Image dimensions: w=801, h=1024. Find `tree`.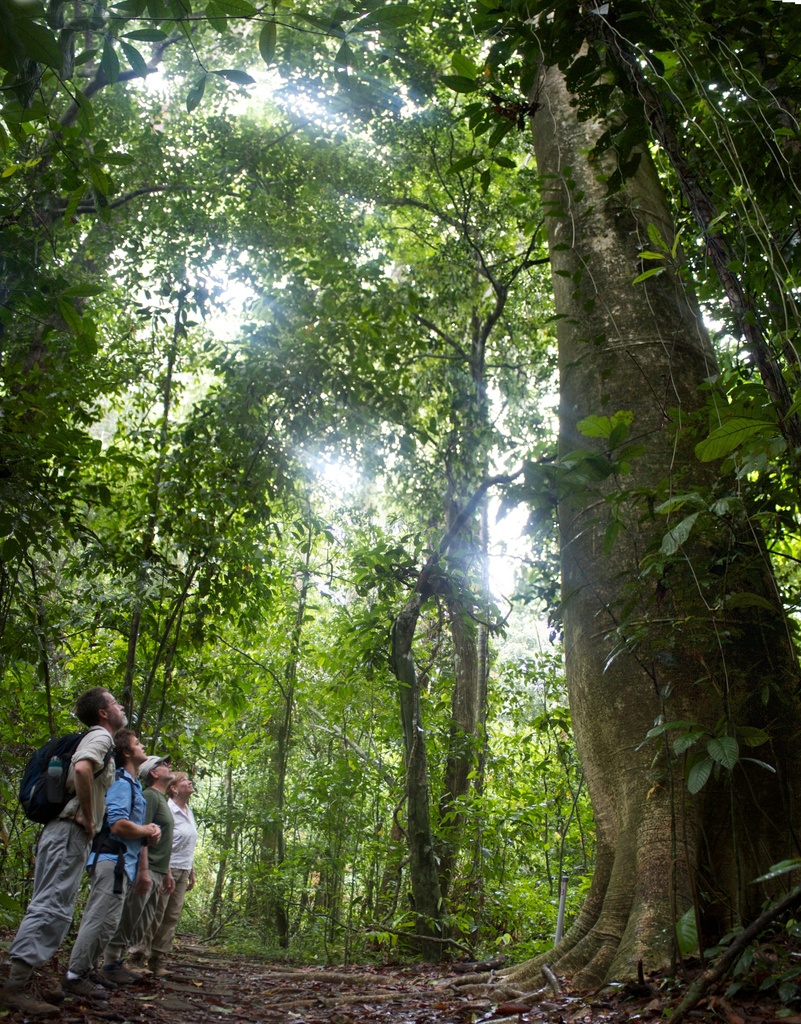
{"x1": 481, "y1": 654, "x2": 571, "y2": 967}.
